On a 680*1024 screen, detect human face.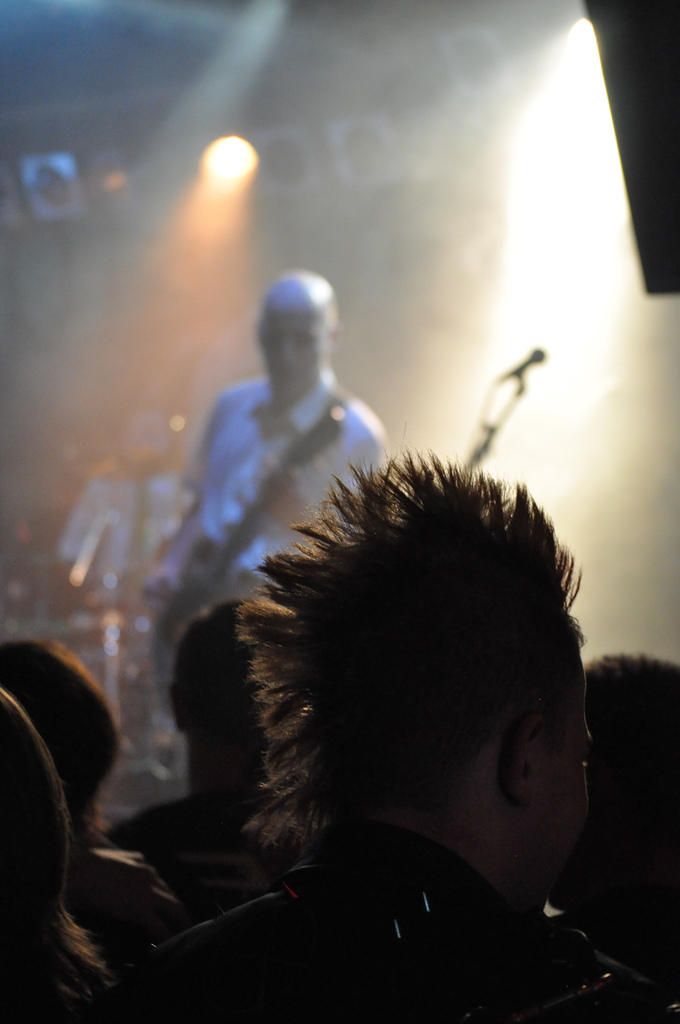
detection(540, 644, 592, 912).
